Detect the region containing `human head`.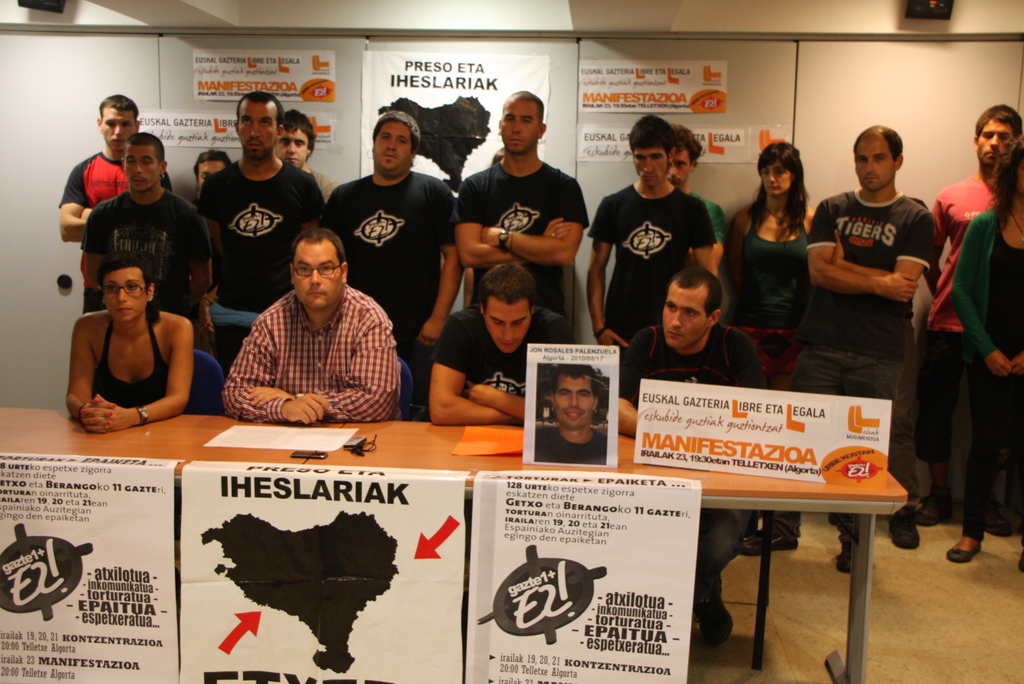
bbox=[545, 362, 601, 432].
